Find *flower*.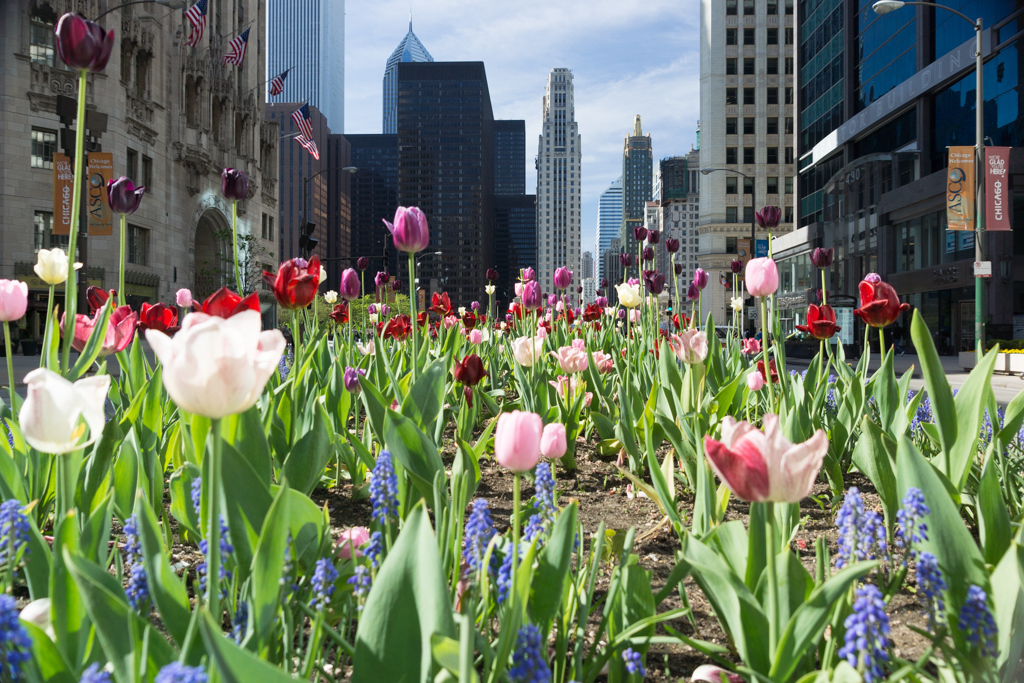
locate(555, 345, 589, 372).
